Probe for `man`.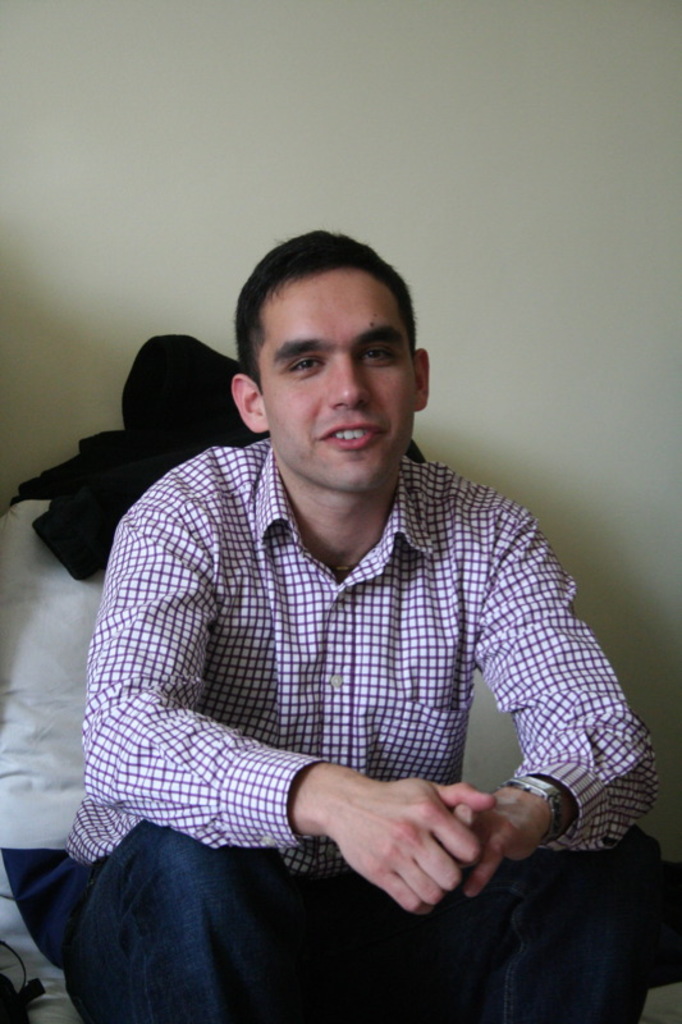
Probe result: [left=63, top=223, right=641, bottom=983].
